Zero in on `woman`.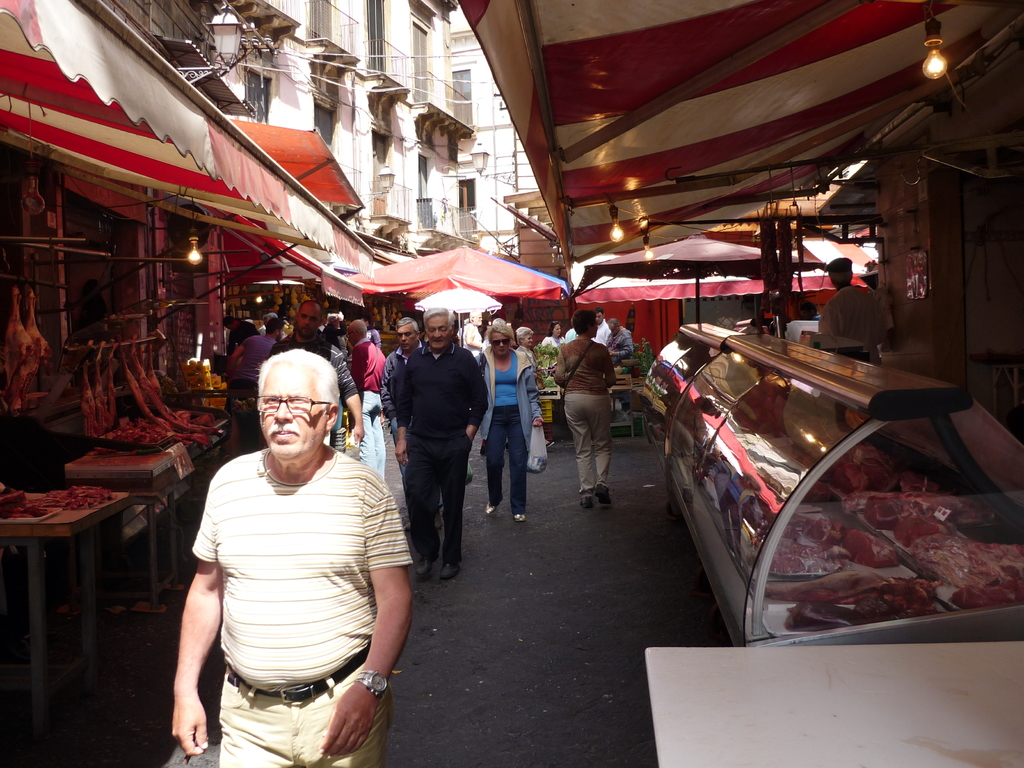
Zeroed in: [556, 308, 617, 508].
